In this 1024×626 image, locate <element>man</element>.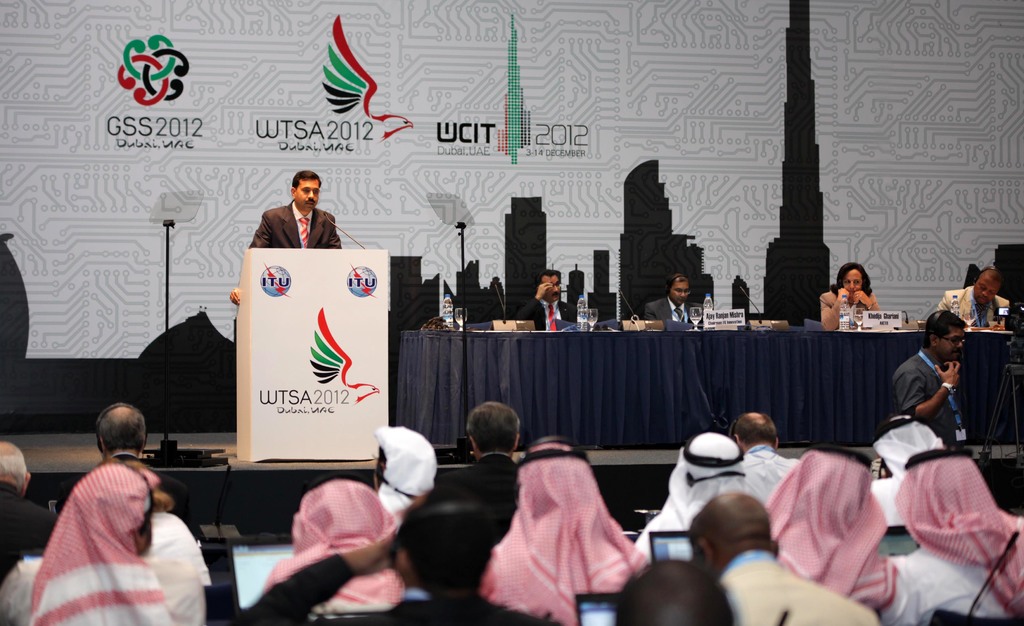
Bounding box: 871 413 952 527.
